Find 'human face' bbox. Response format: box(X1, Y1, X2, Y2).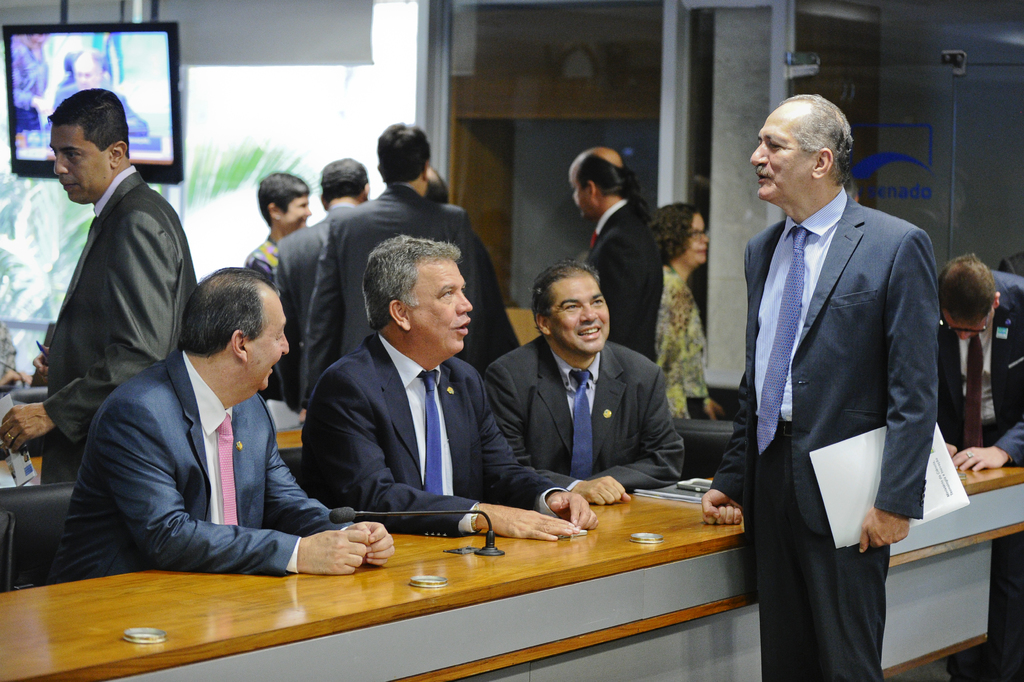
box(688, 213, 709, 266).
